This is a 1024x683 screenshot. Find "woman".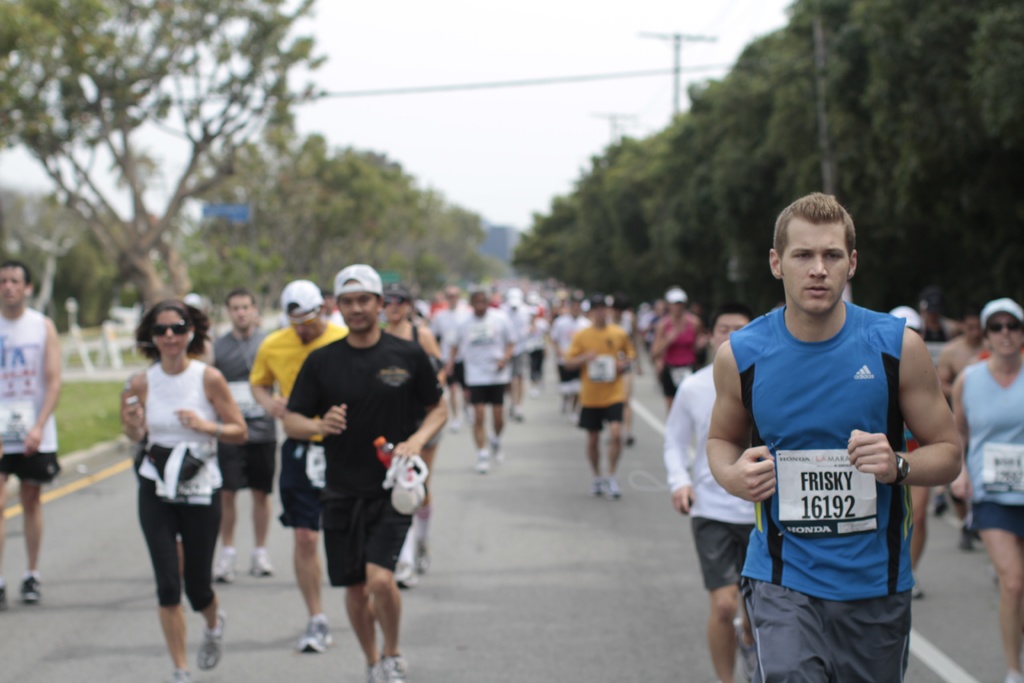
Bounding box: 122, 297, 243, 682.
